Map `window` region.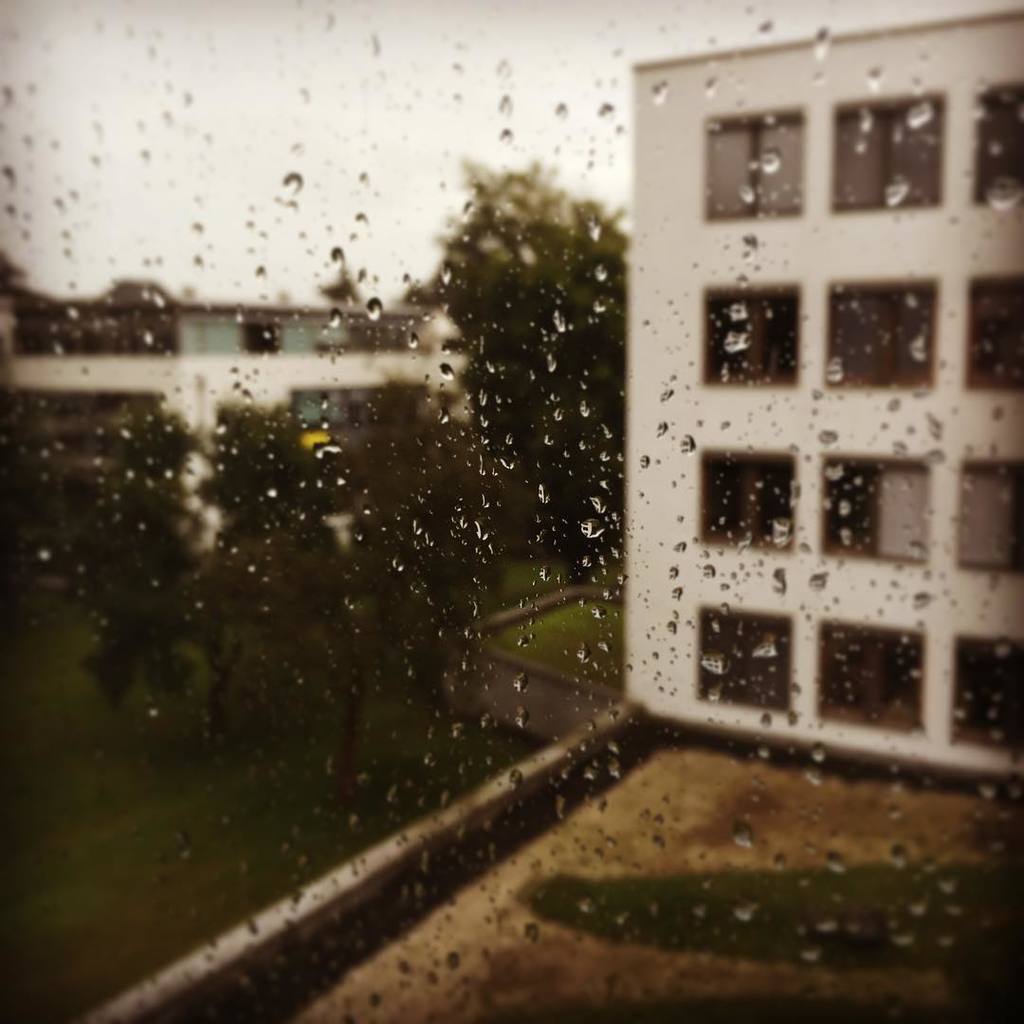
Mapped to 945/629/1023/747.
